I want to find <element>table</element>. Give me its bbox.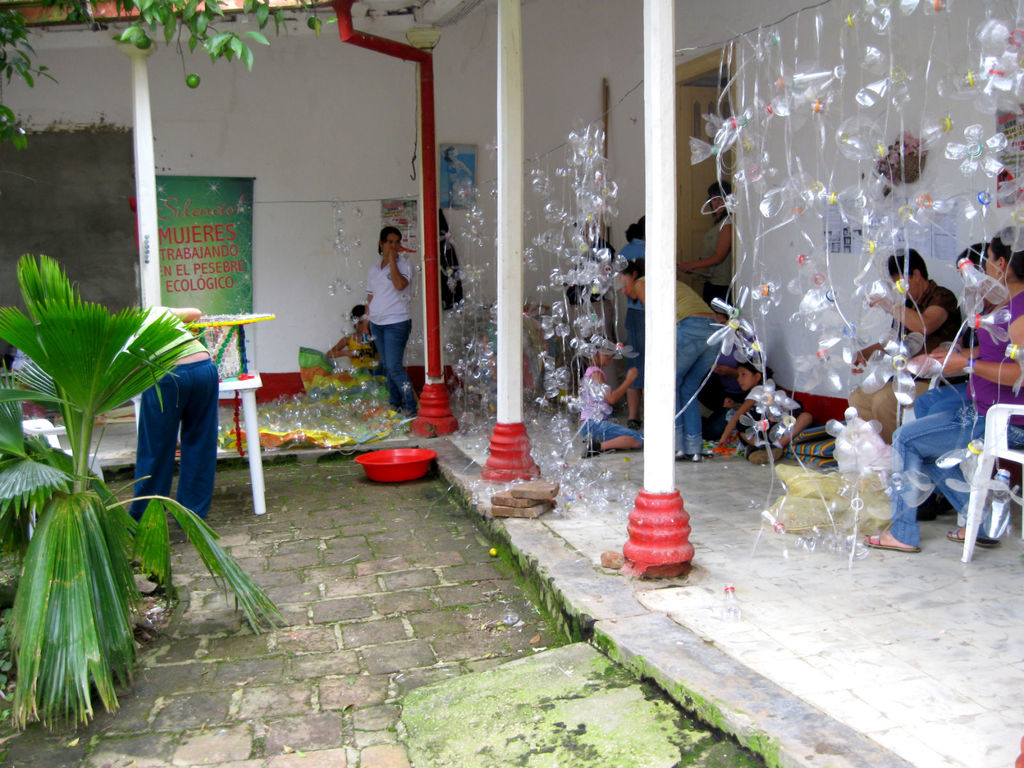
{"left": 185, "top": 304, "right": 280, "bottom": 372}.
